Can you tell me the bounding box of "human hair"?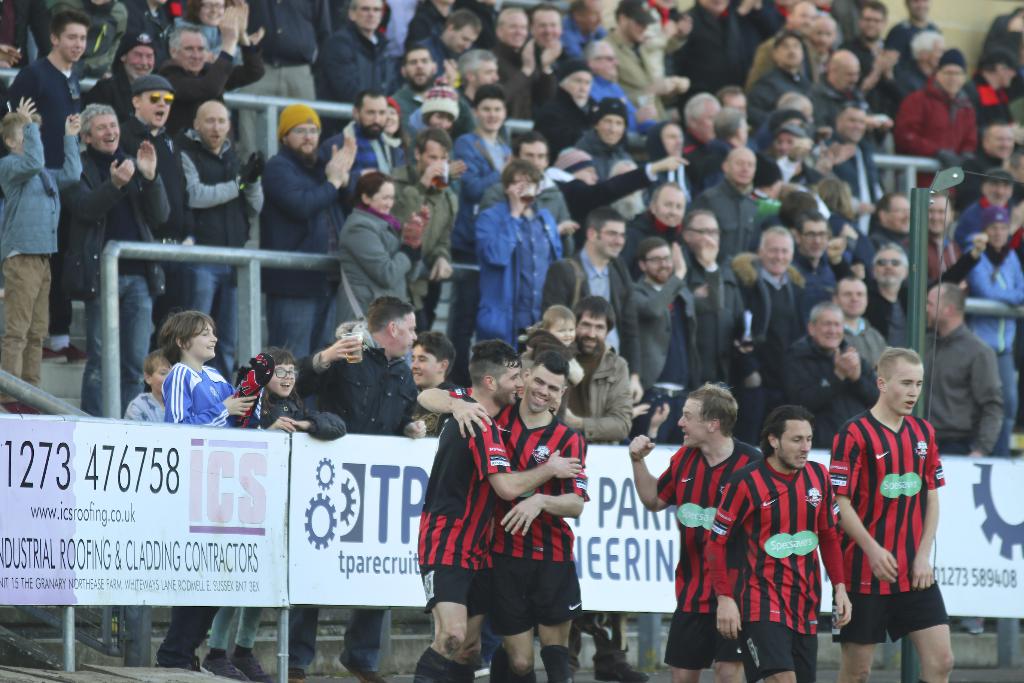
Rect(776, 191, 819, 226).
